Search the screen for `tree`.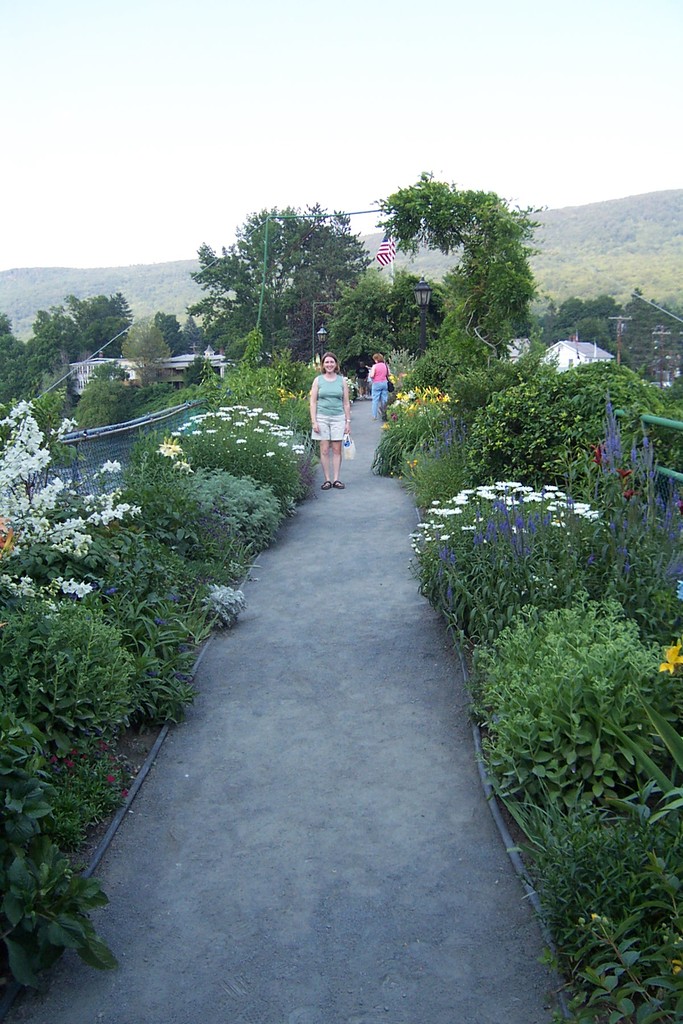
Found at region(74, 292, 138, 360).
